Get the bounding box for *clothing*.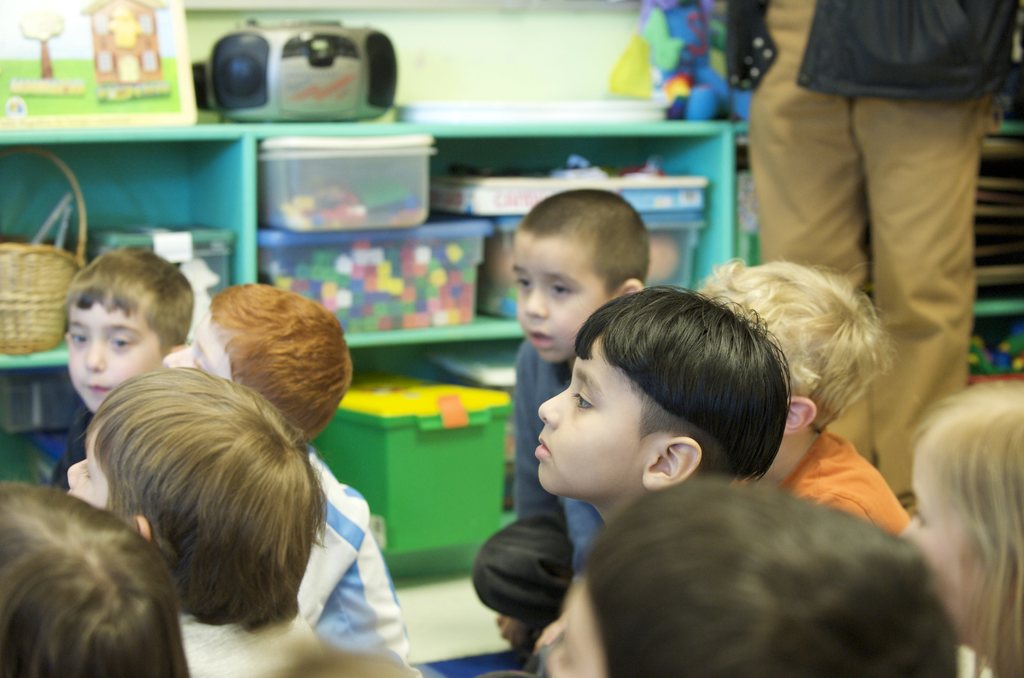
(left=294, top=448, right=420, bottom=677).
